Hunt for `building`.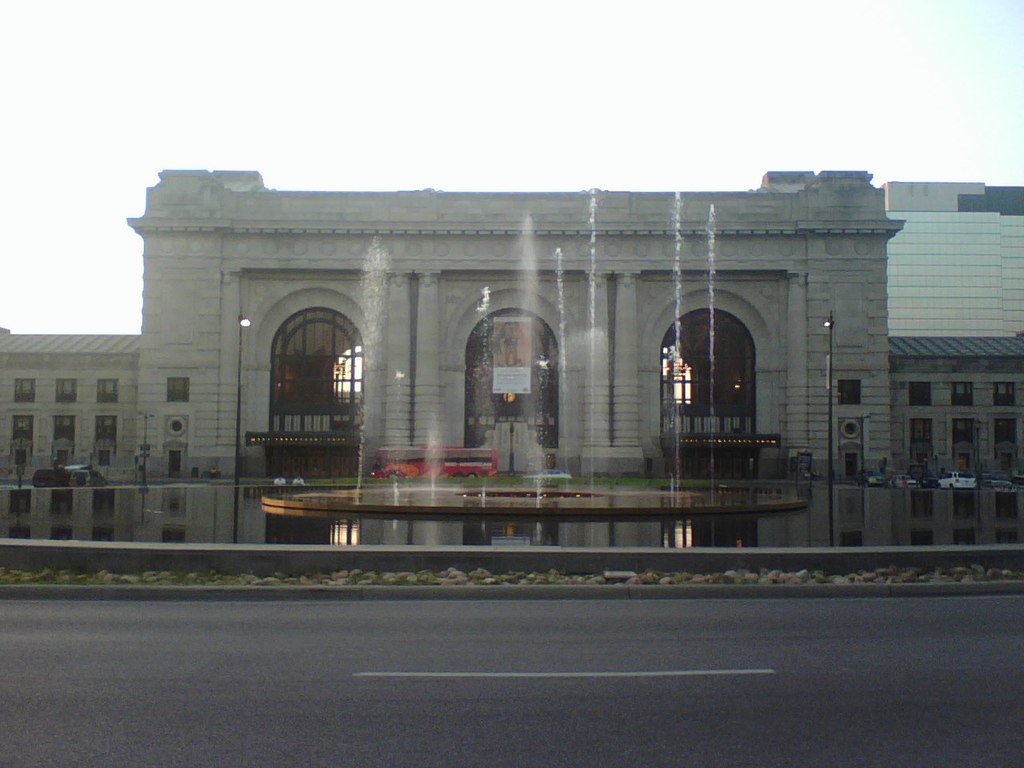
Hunted down at [left=882, top=182, right=1023, bottom=338].
